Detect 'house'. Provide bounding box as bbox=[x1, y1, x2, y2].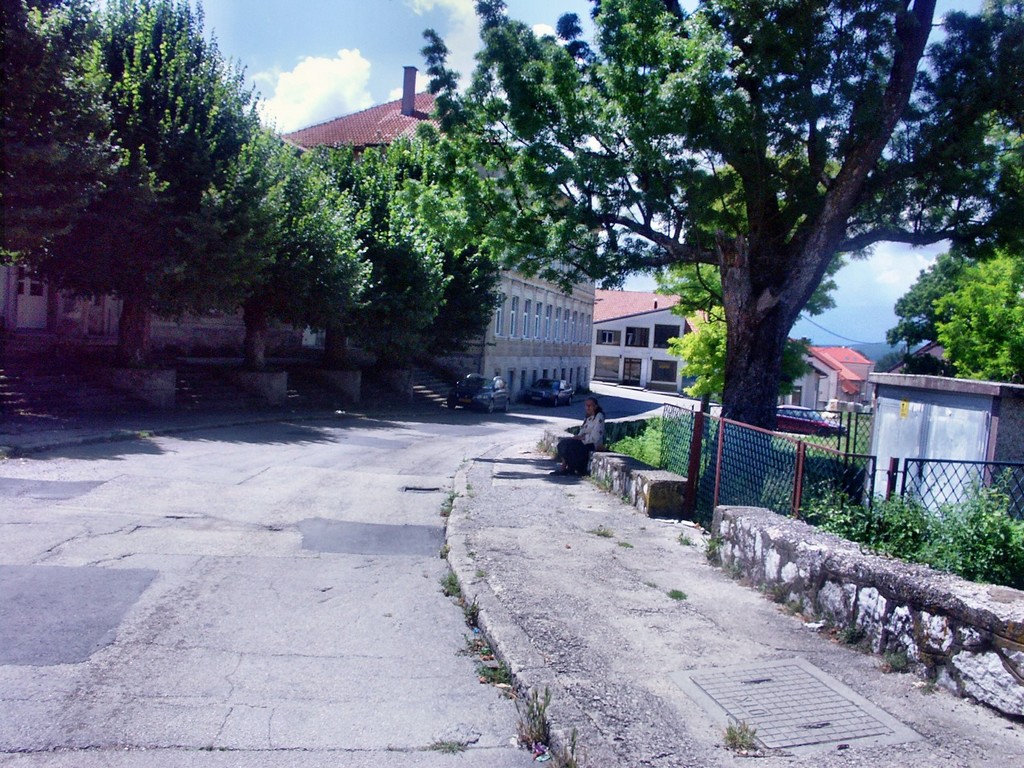
bbox=[778, 345, 872, 415].
